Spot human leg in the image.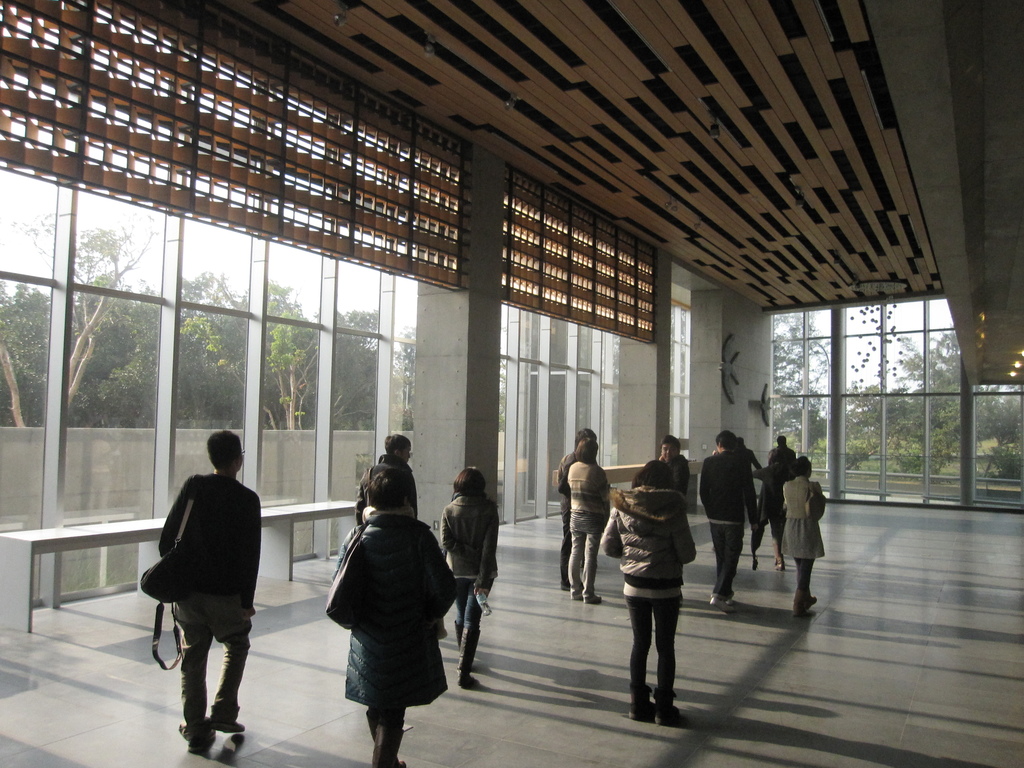
human leg found at [453,579,474,646].
